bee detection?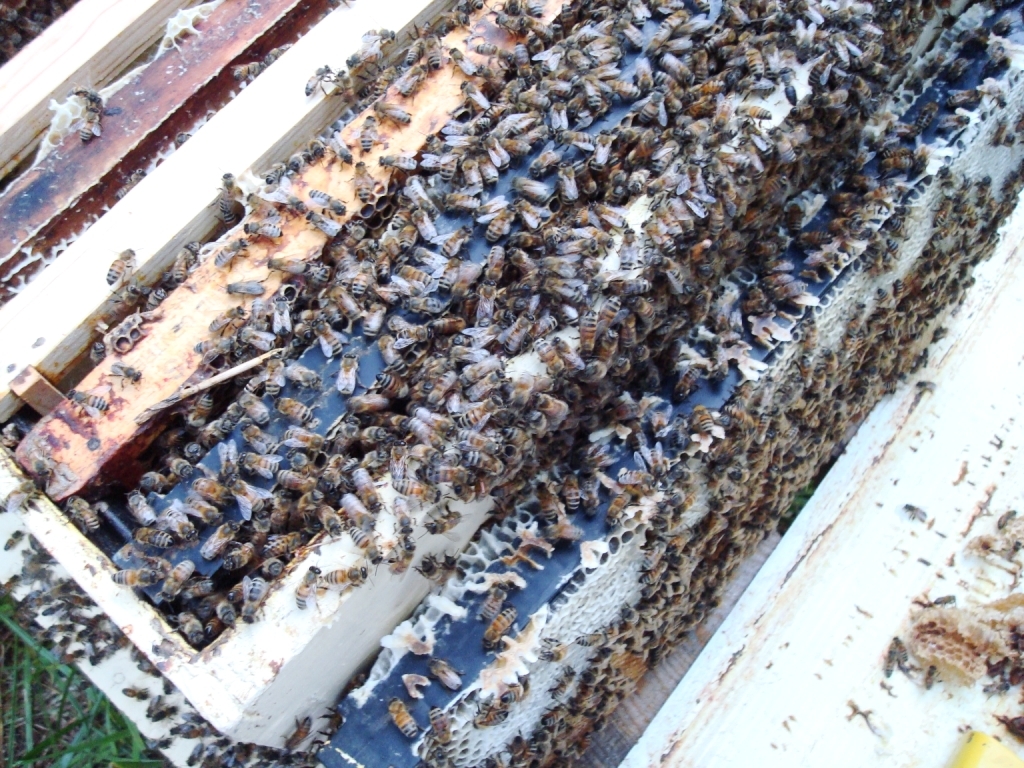
detection(356, 465, 383, 517)
